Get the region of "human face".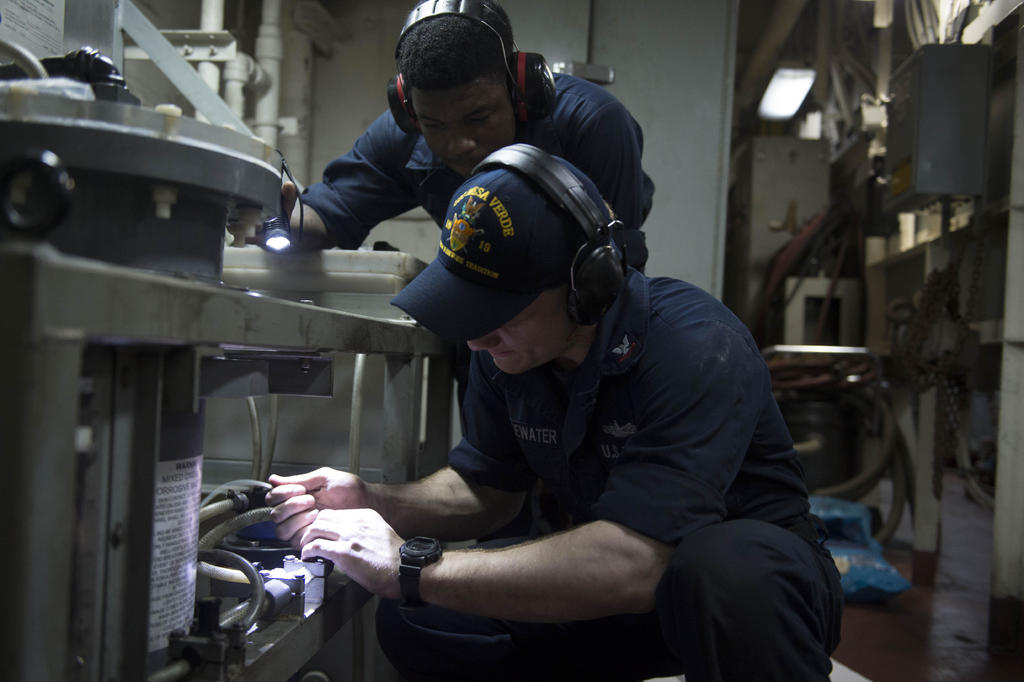
pyautogui.locateOnScreen(414, 86, 513, 173).
